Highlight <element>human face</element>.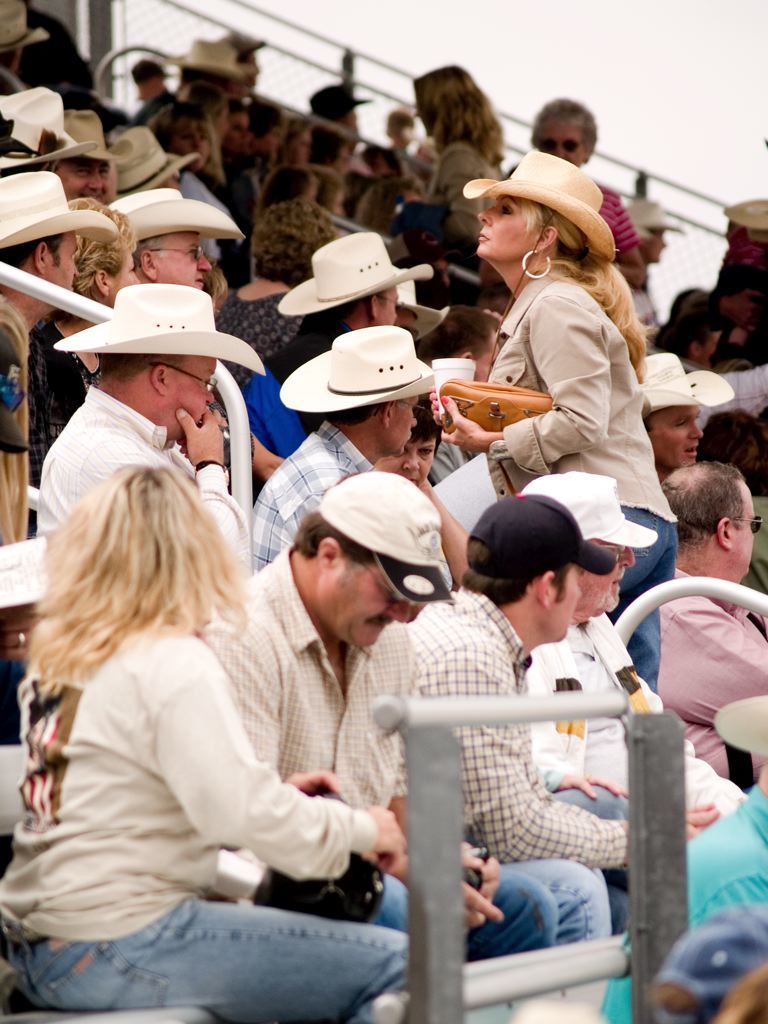
Highlighted region: bbox(148, 225, 210, 290).
